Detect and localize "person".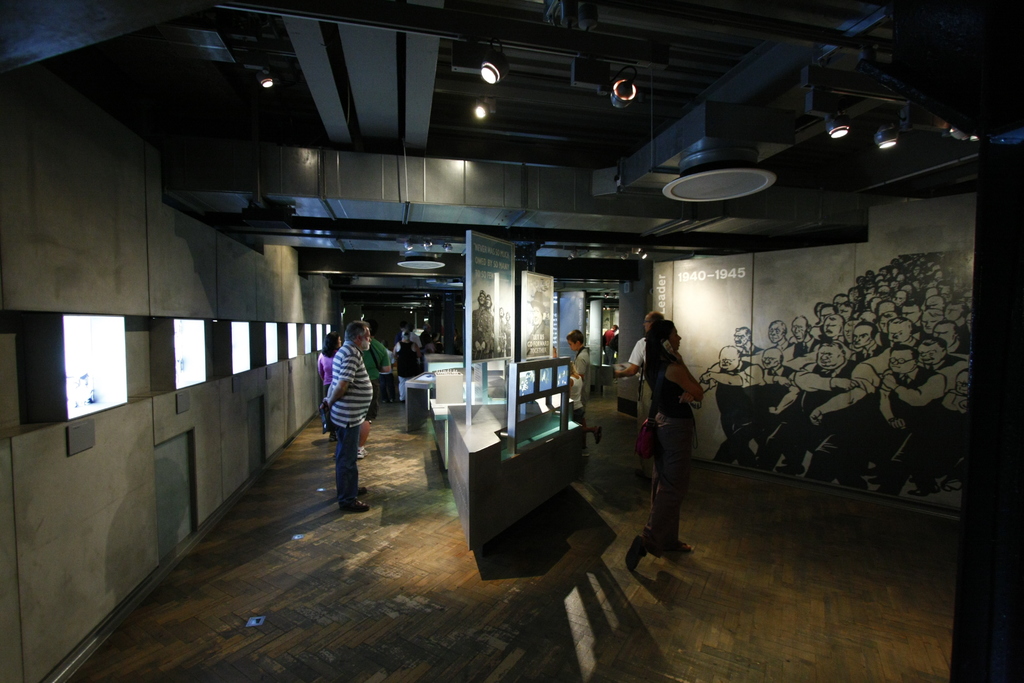
Localized at 614, 311, 663, 481.
